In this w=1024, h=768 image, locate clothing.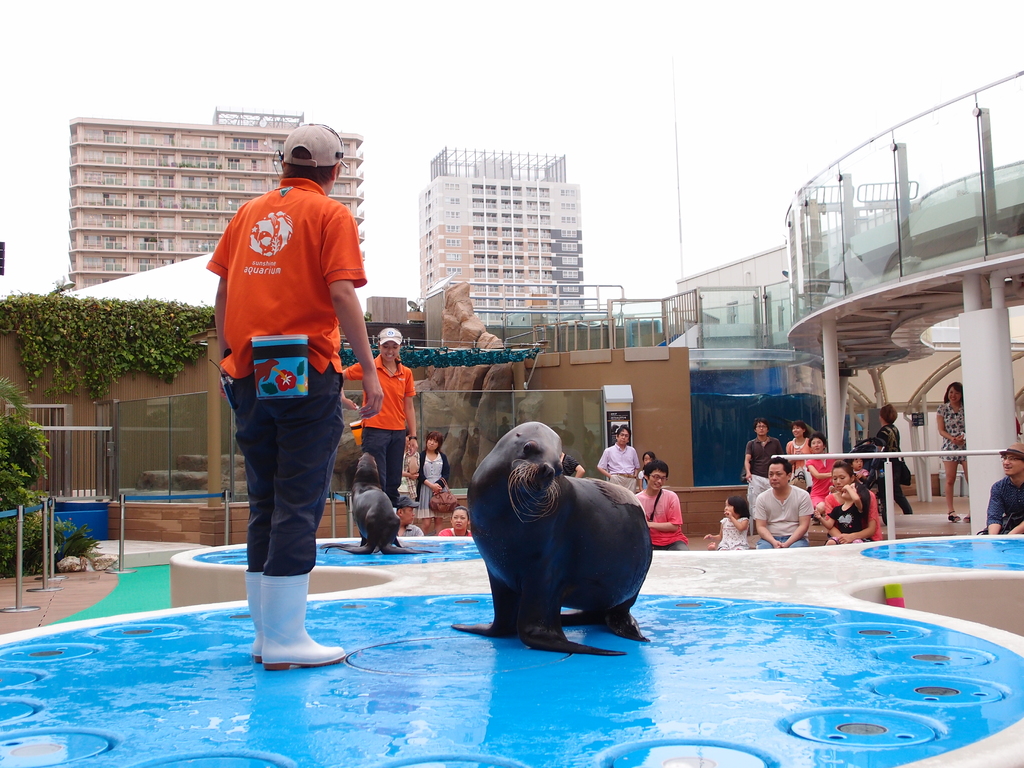
Bounding box: detection(439, 523, 474, 538).
